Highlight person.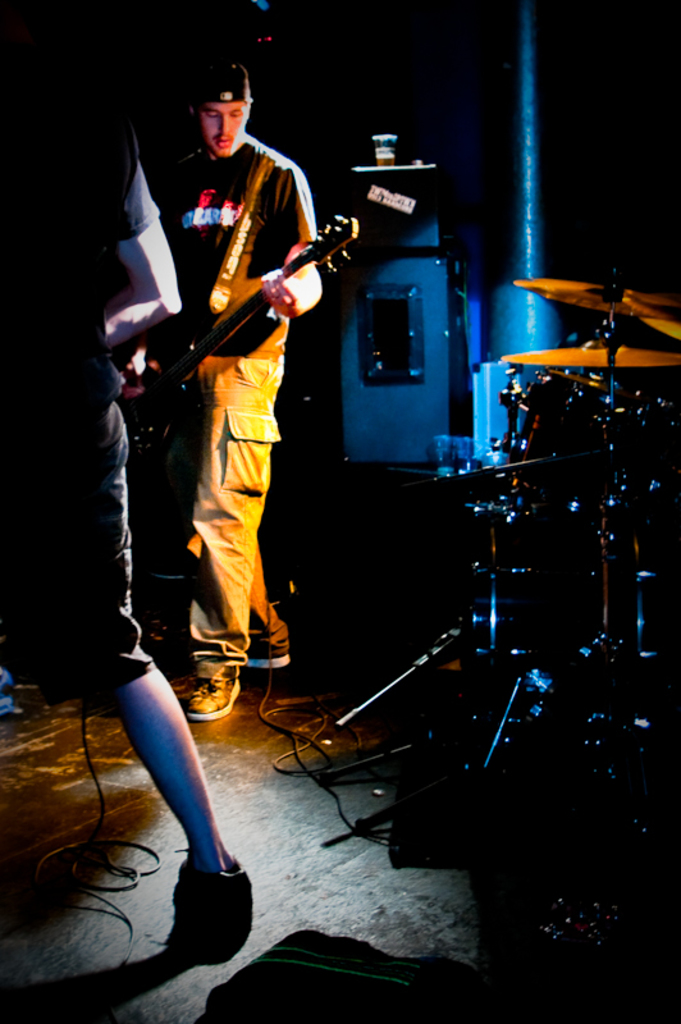
Highlighted region: [10,77,259,959].
